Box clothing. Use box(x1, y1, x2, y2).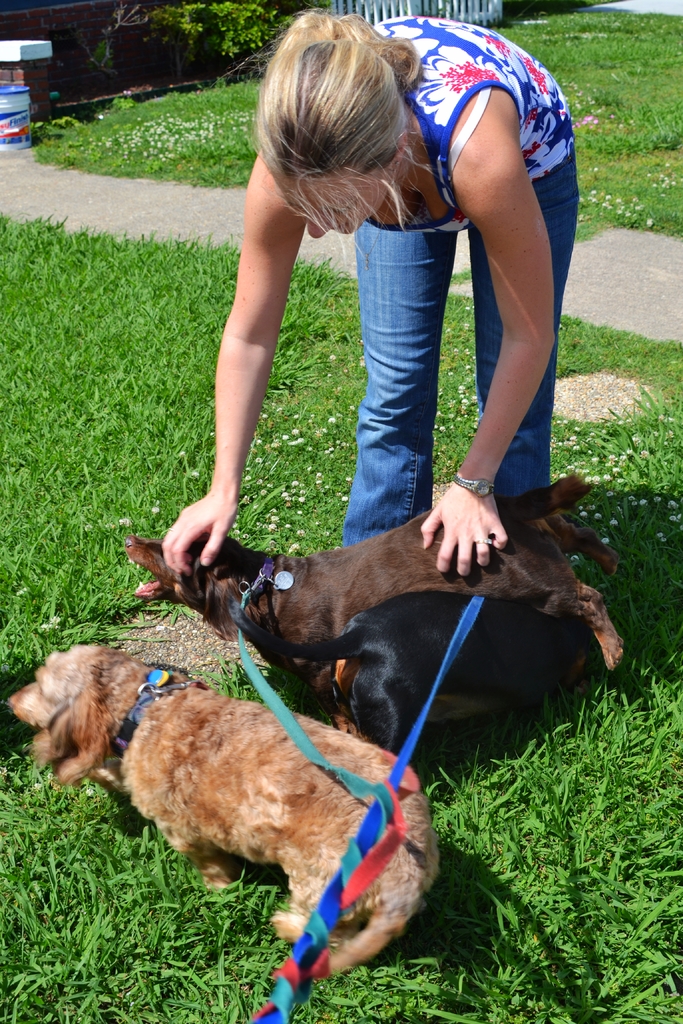
box(192, 75, 553, 513).
